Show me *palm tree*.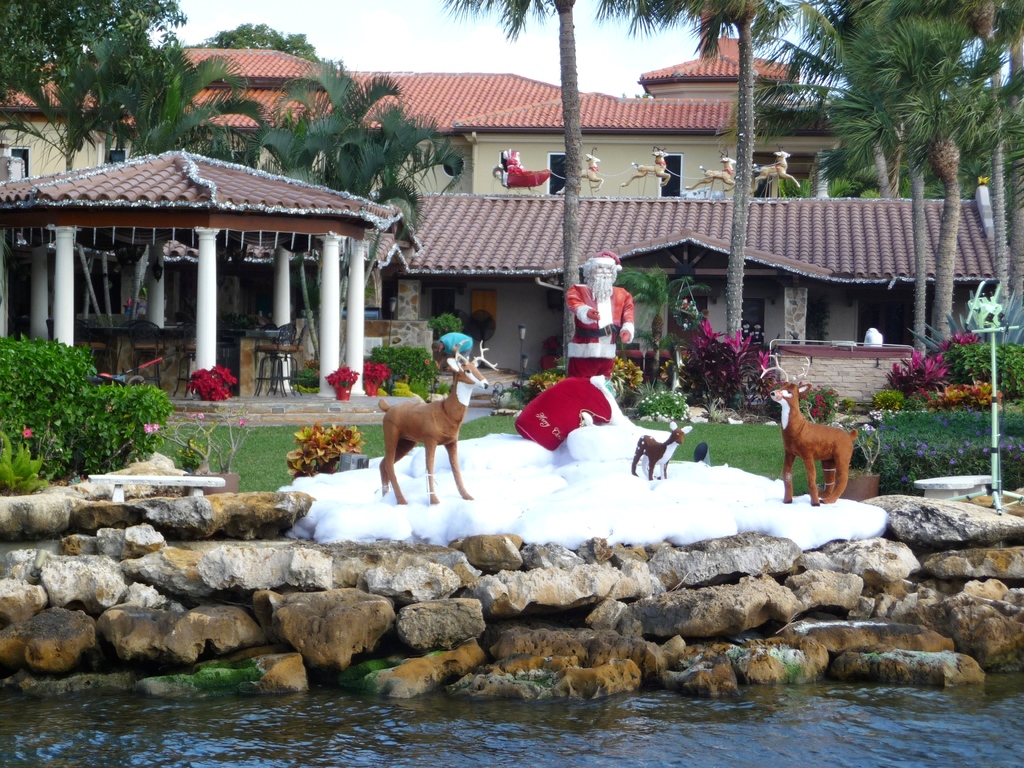
*palm tree* is here: [808, 76, 921, 203].
